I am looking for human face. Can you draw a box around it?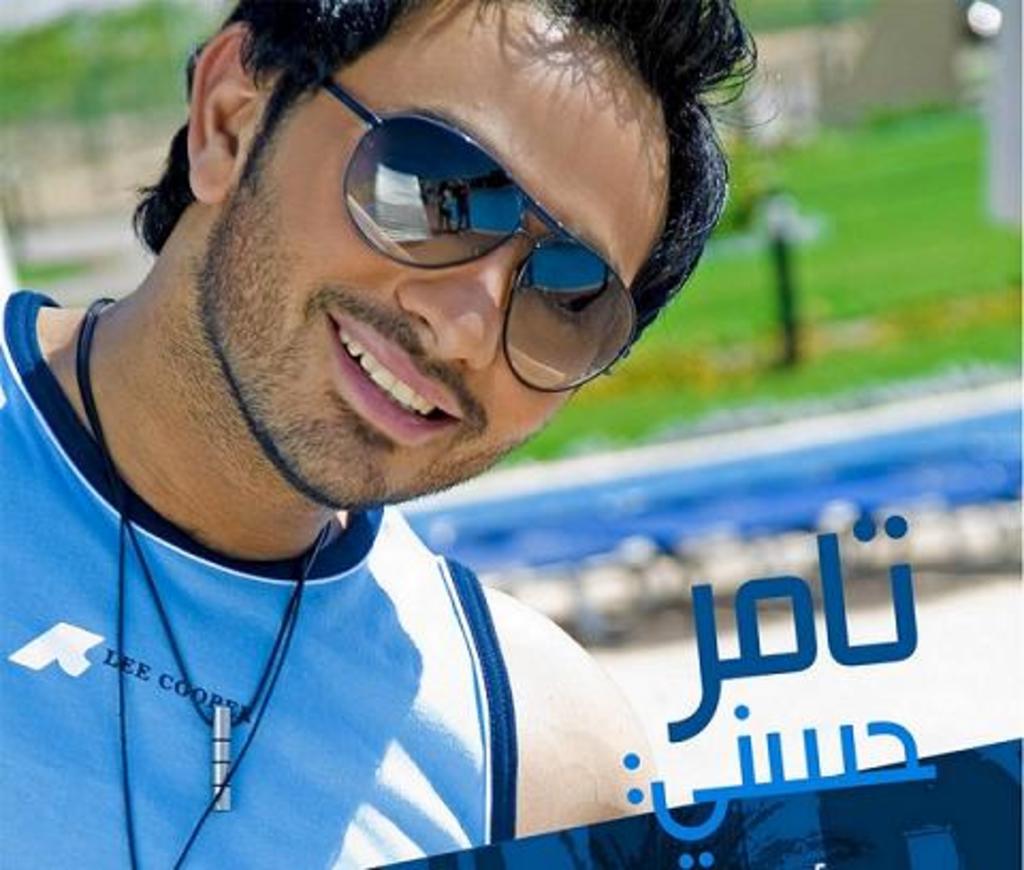
Sure, the bounding box is 198/0/683/507.
